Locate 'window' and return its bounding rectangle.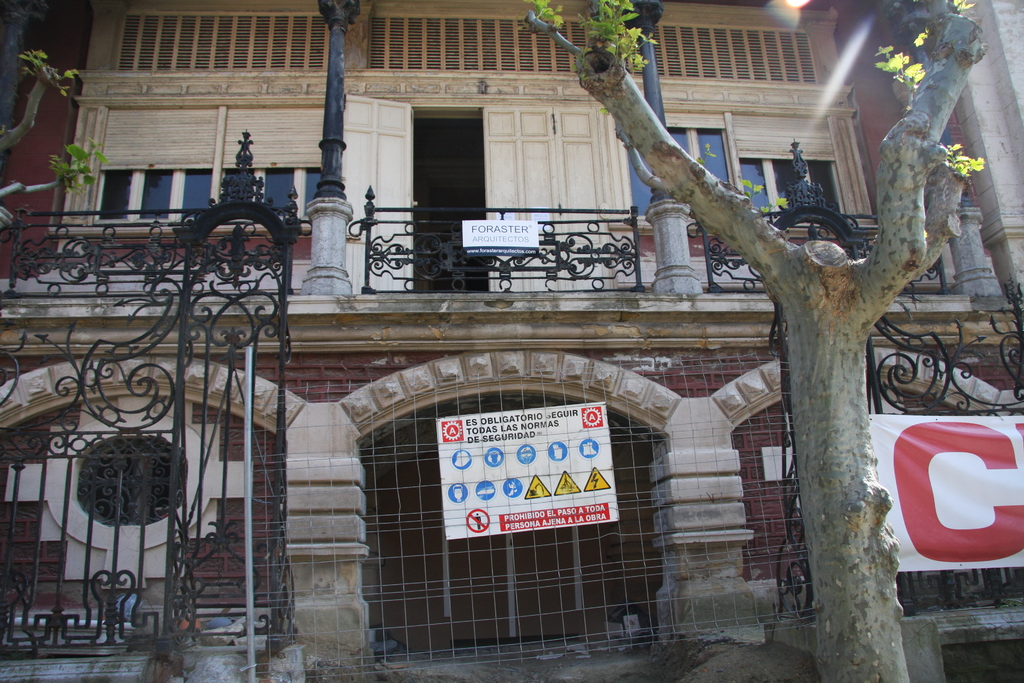
[left=98, top=171, right=319, bottom=217].
